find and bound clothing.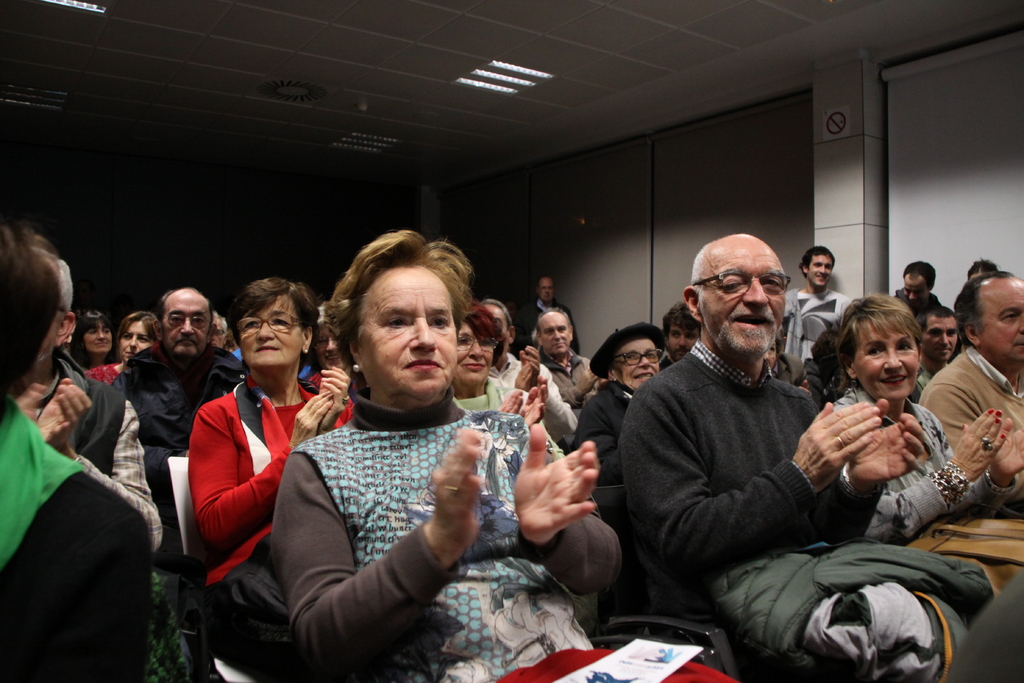
Bound: Rect(0, 402, 155, 682).
